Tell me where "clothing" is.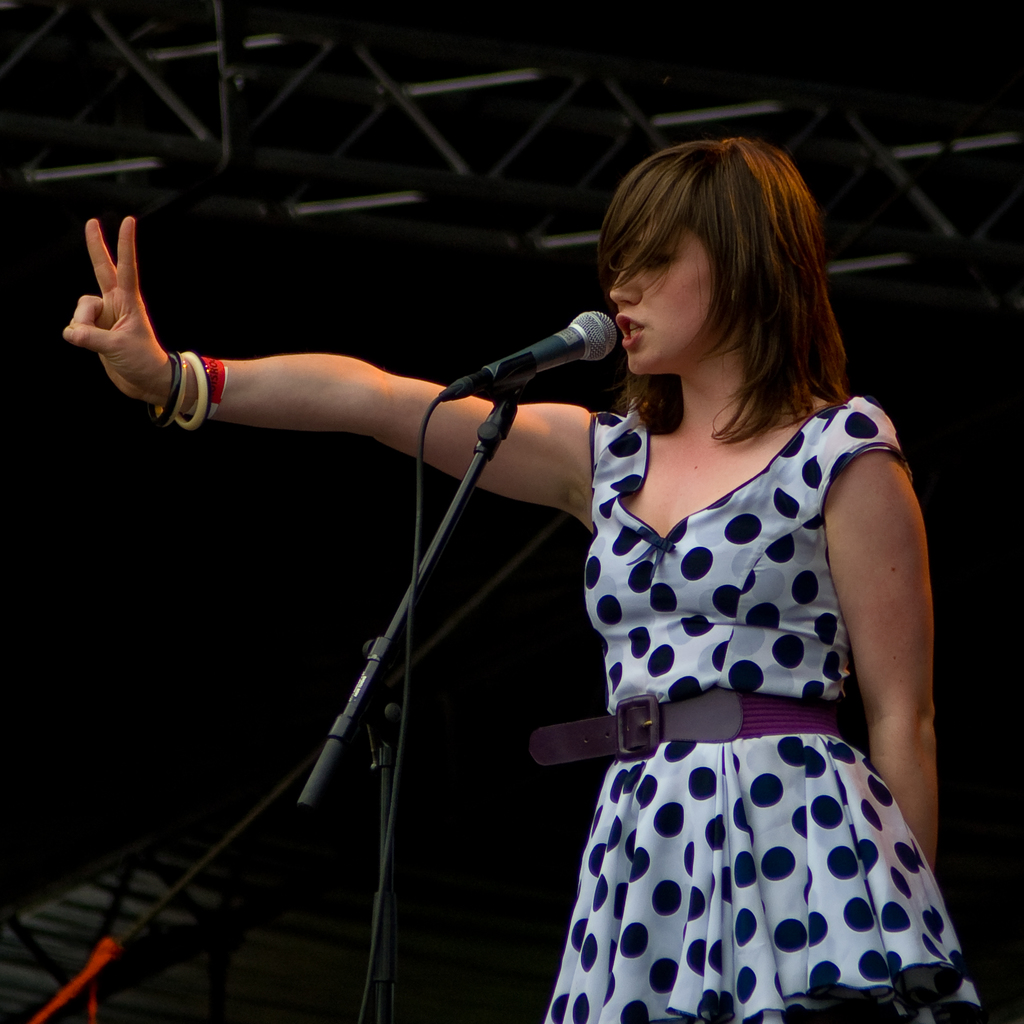
"clothing" is at <box>539,406,977,1023</box>.
